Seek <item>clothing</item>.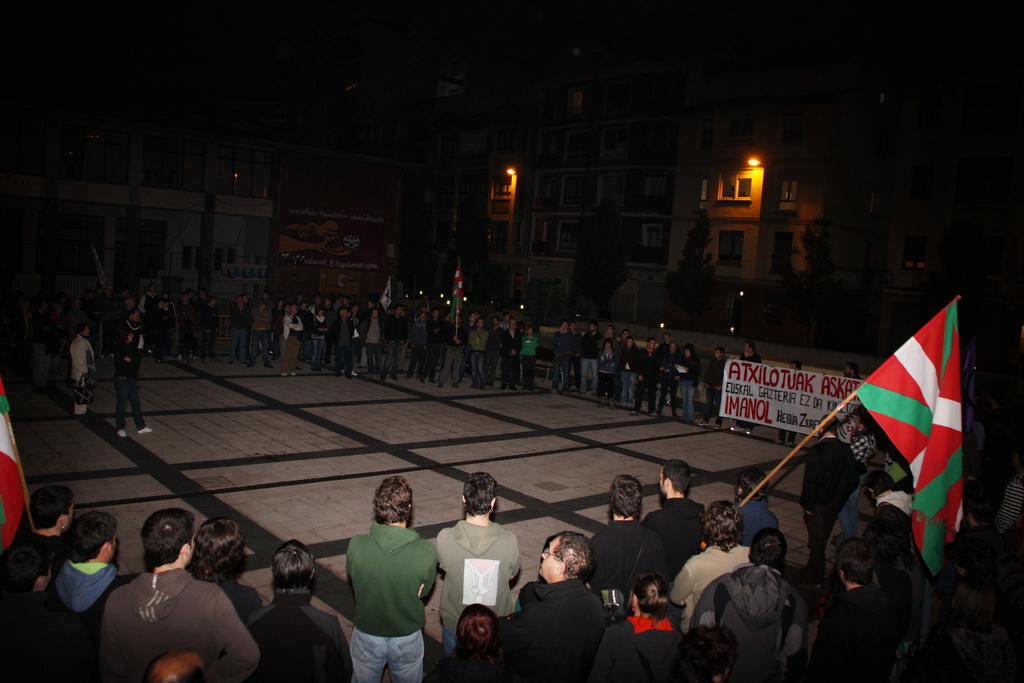
(60, 340, 97, 410).
